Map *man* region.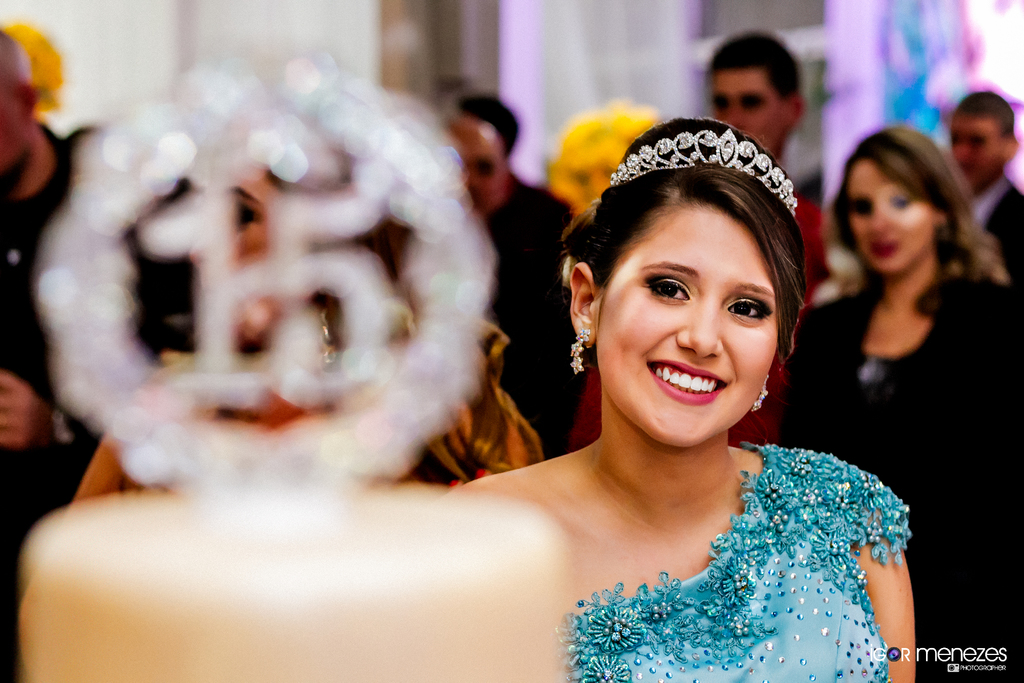
Mapped to 707, 28, 825, 293.
